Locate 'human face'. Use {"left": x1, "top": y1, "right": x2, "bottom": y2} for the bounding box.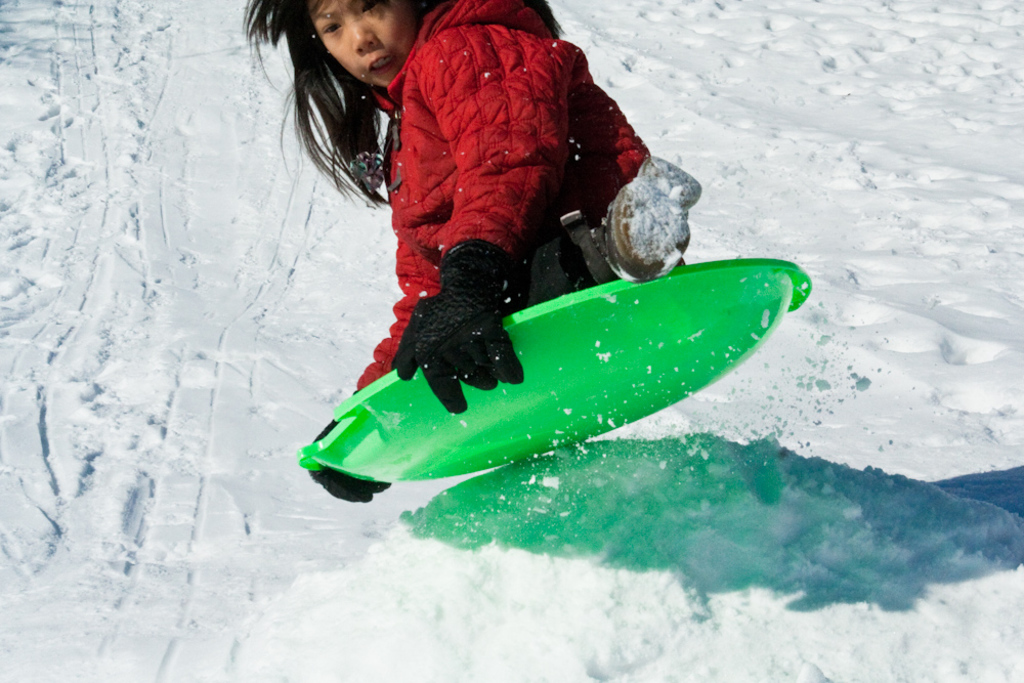
{"left": 308, "top": 0, "right": 409, "bottom": 85}.
